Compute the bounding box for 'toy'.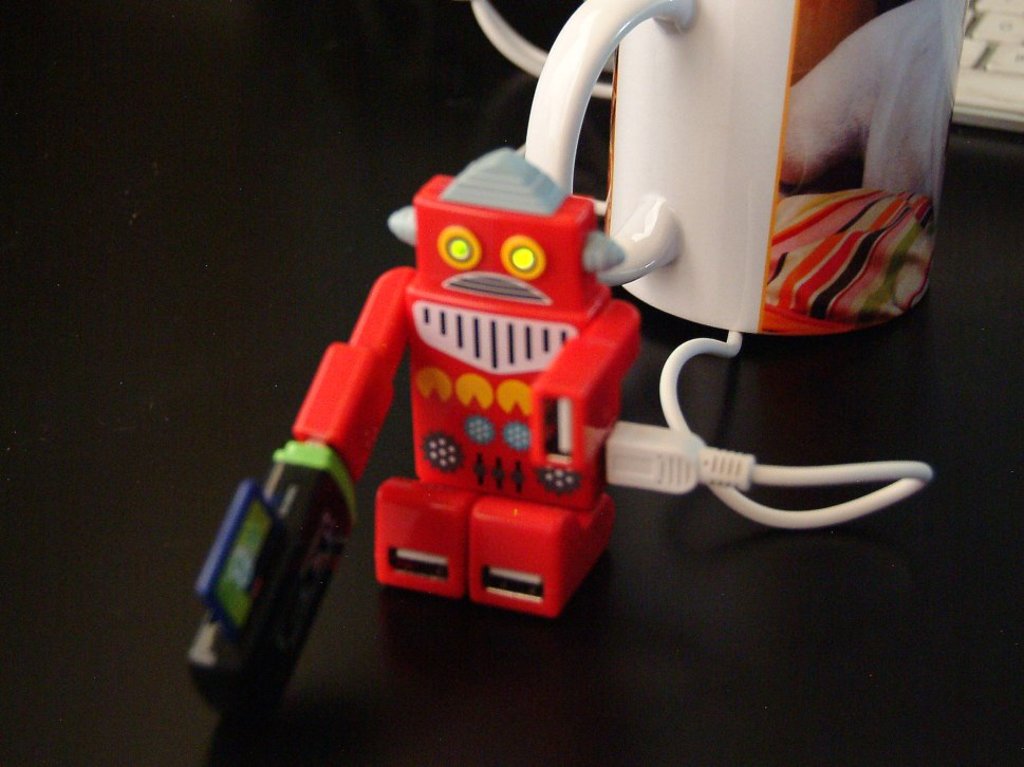
locate(185, 141, 641, 730).
